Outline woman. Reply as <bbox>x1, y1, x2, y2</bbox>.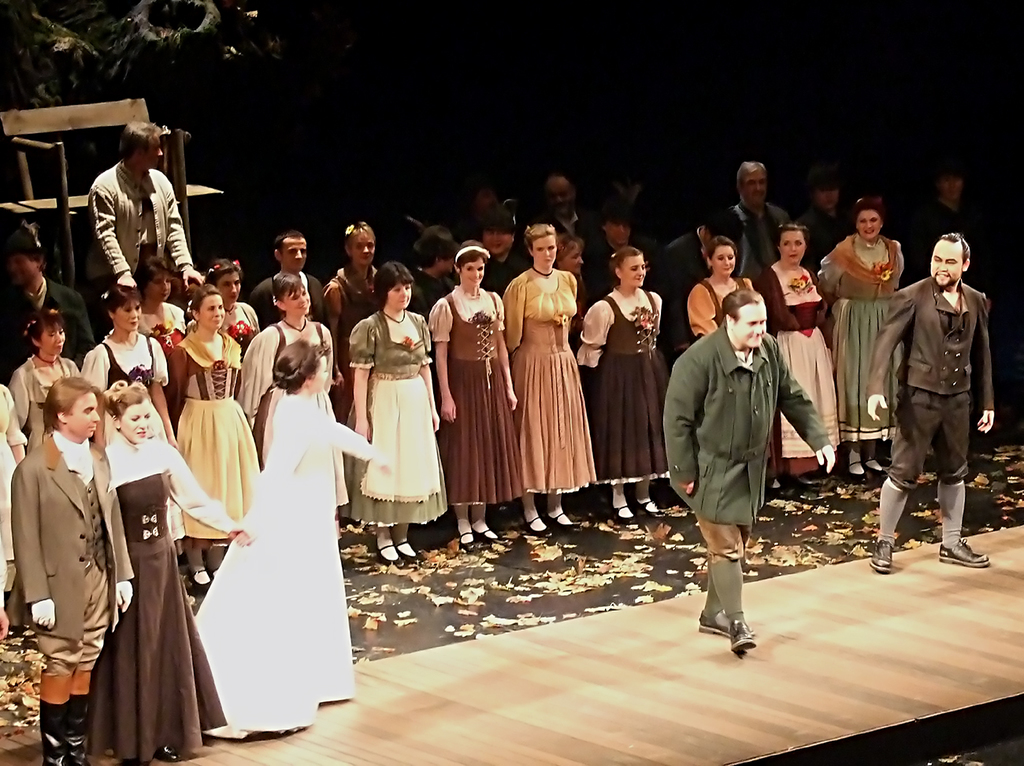
<bbox>159, 284, 260, 586</bbox>.
